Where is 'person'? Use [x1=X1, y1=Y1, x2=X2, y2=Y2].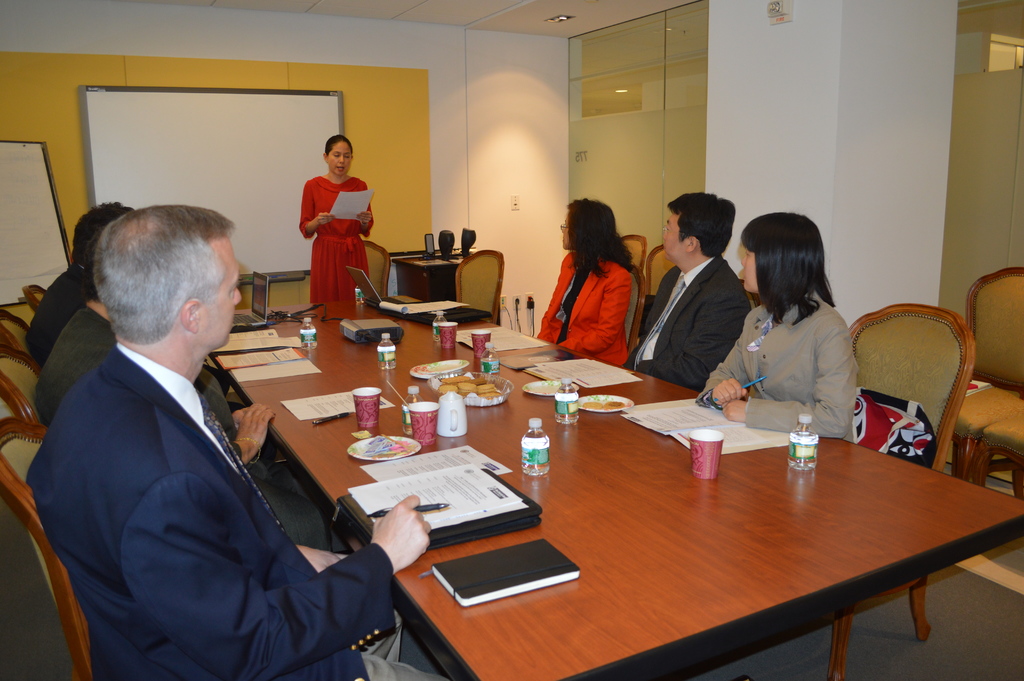
[x1=618, y1=187, x2=749, y2=387].
